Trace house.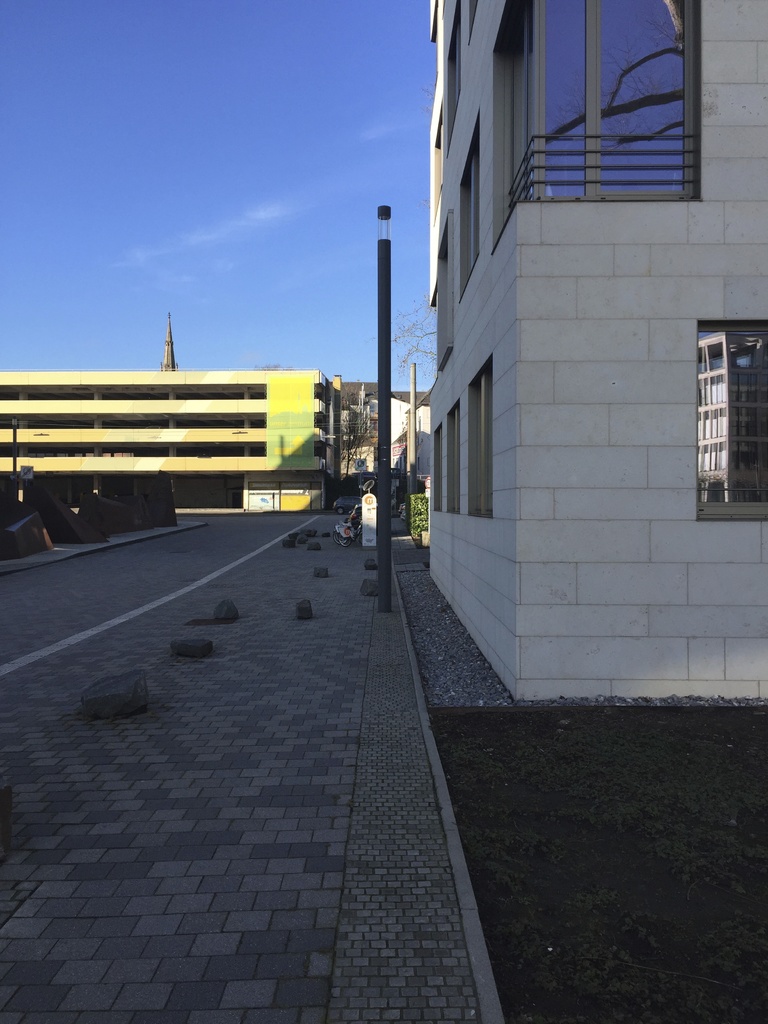
Traced to 0,368,331,529.
